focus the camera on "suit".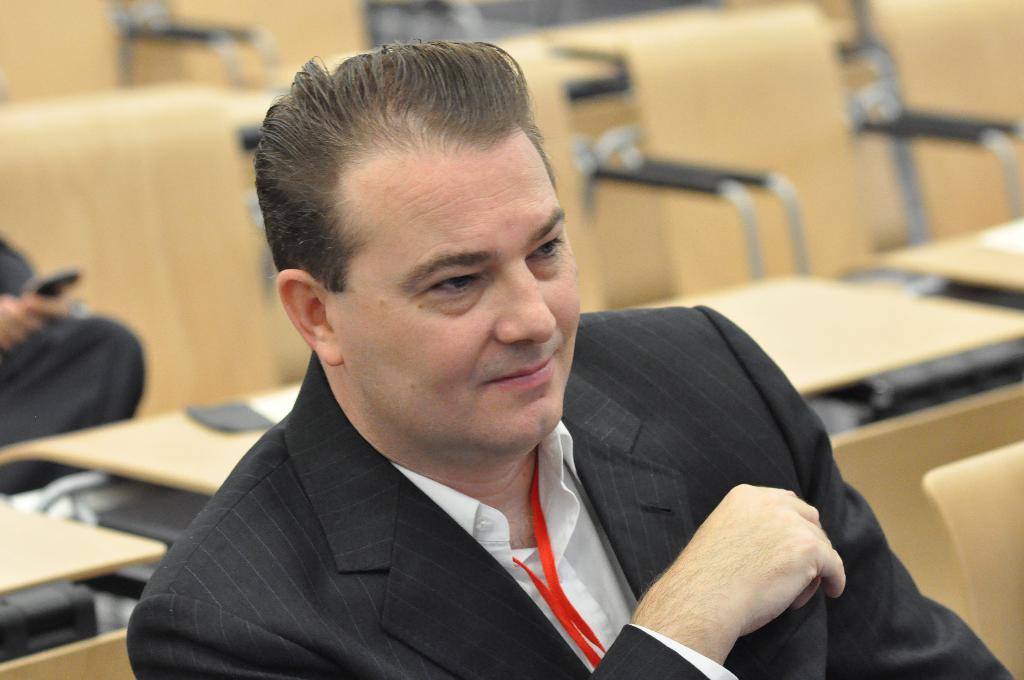
Focus region: [left=125, top=351, right=1009, bottom=679].
